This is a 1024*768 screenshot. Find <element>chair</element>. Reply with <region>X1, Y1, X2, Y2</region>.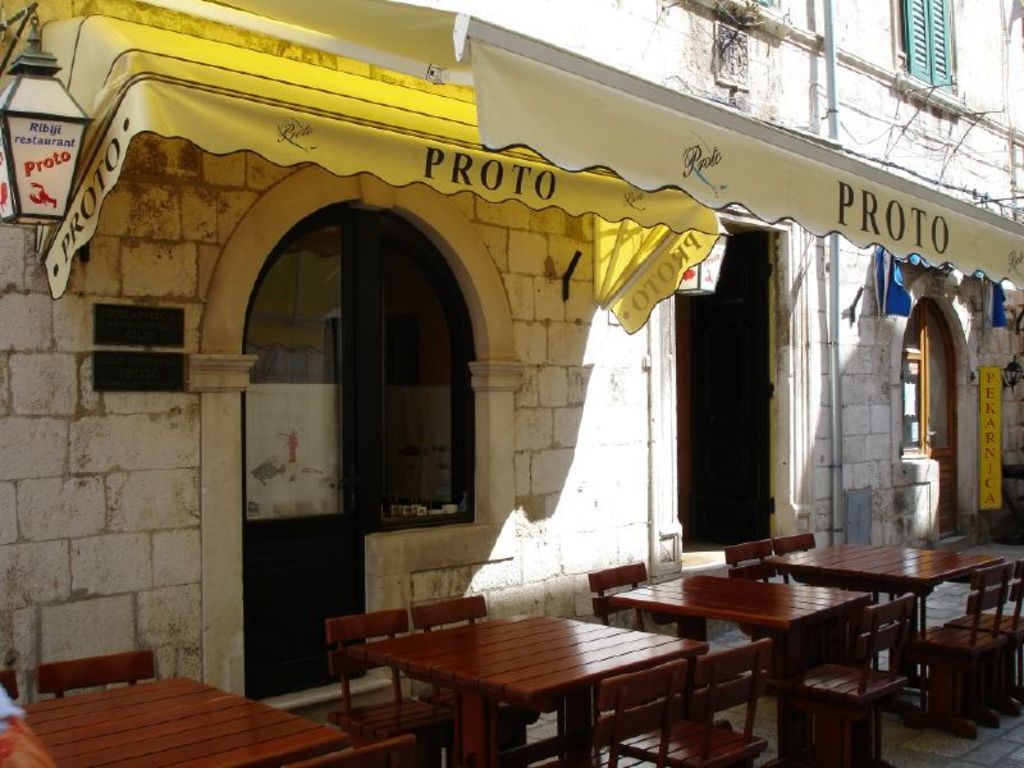
<region>589, 659, 687, 767</region>.
